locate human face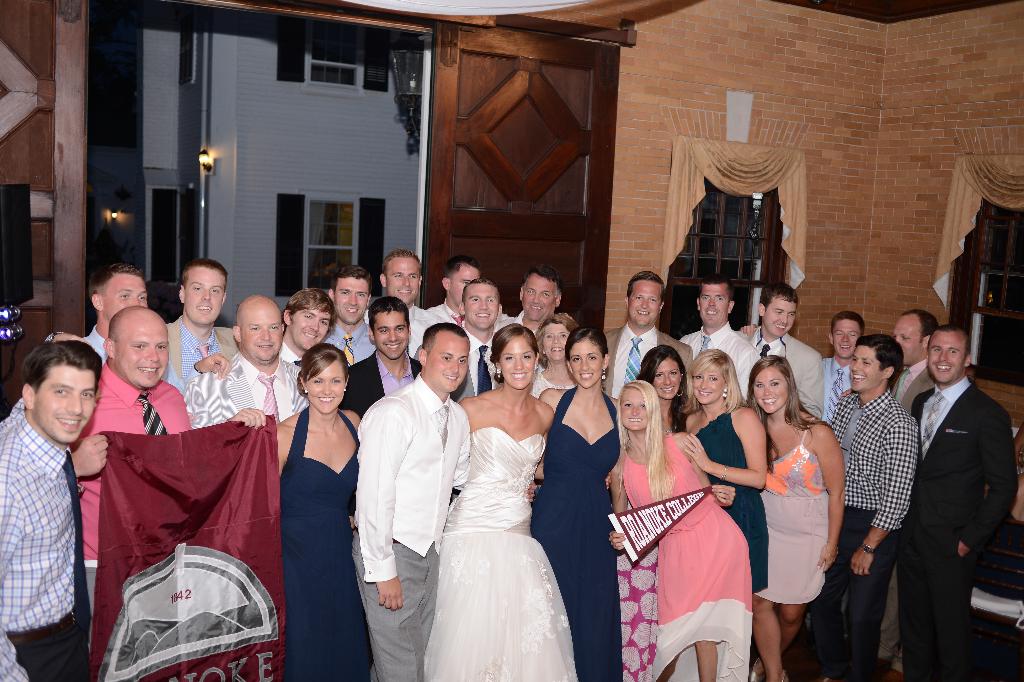
l=186, t=266, r=225, b=324
